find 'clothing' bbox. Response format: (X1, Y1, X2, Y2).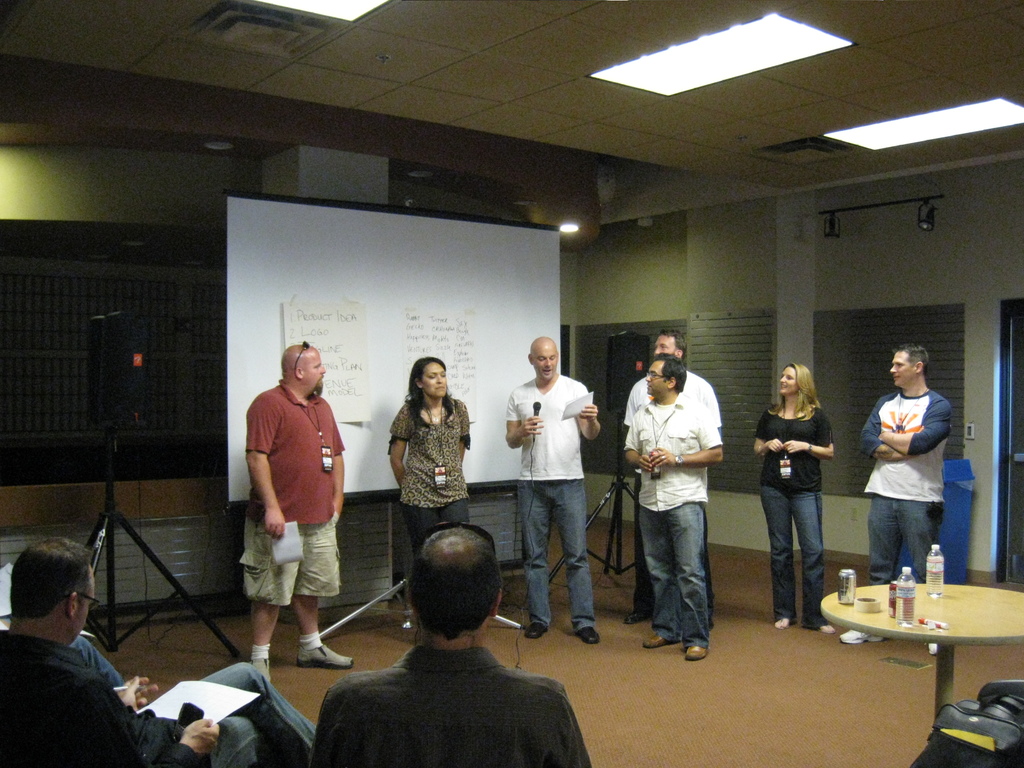
(506, 375, 596, 623).
